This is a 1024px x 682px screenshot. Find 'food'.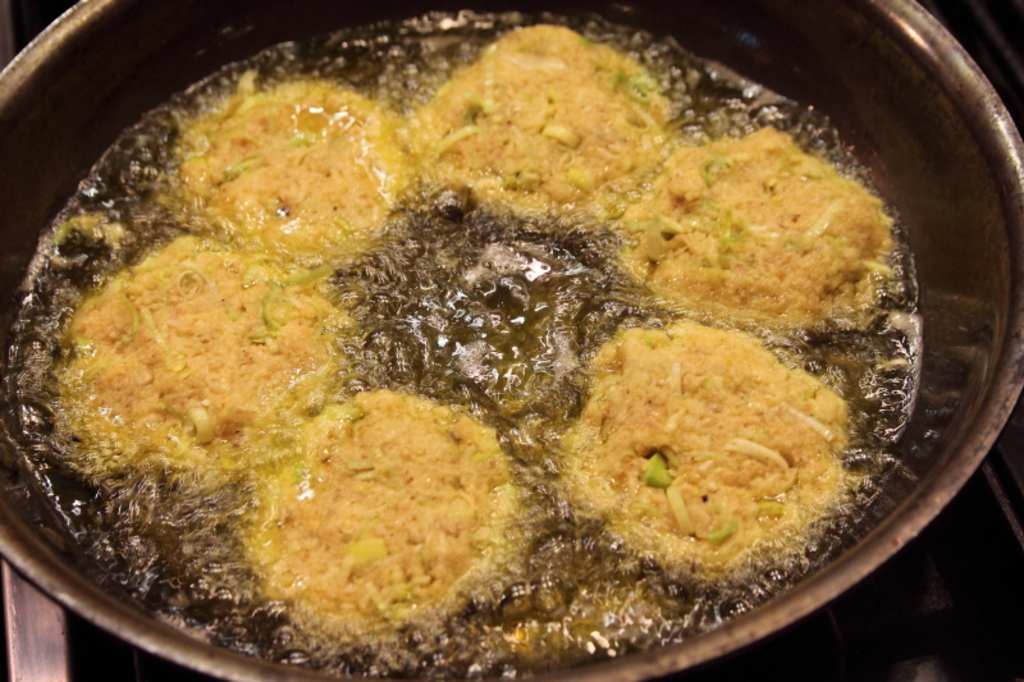
Bounding box: <bbox>616, 124, 896, 331</bbox>.
